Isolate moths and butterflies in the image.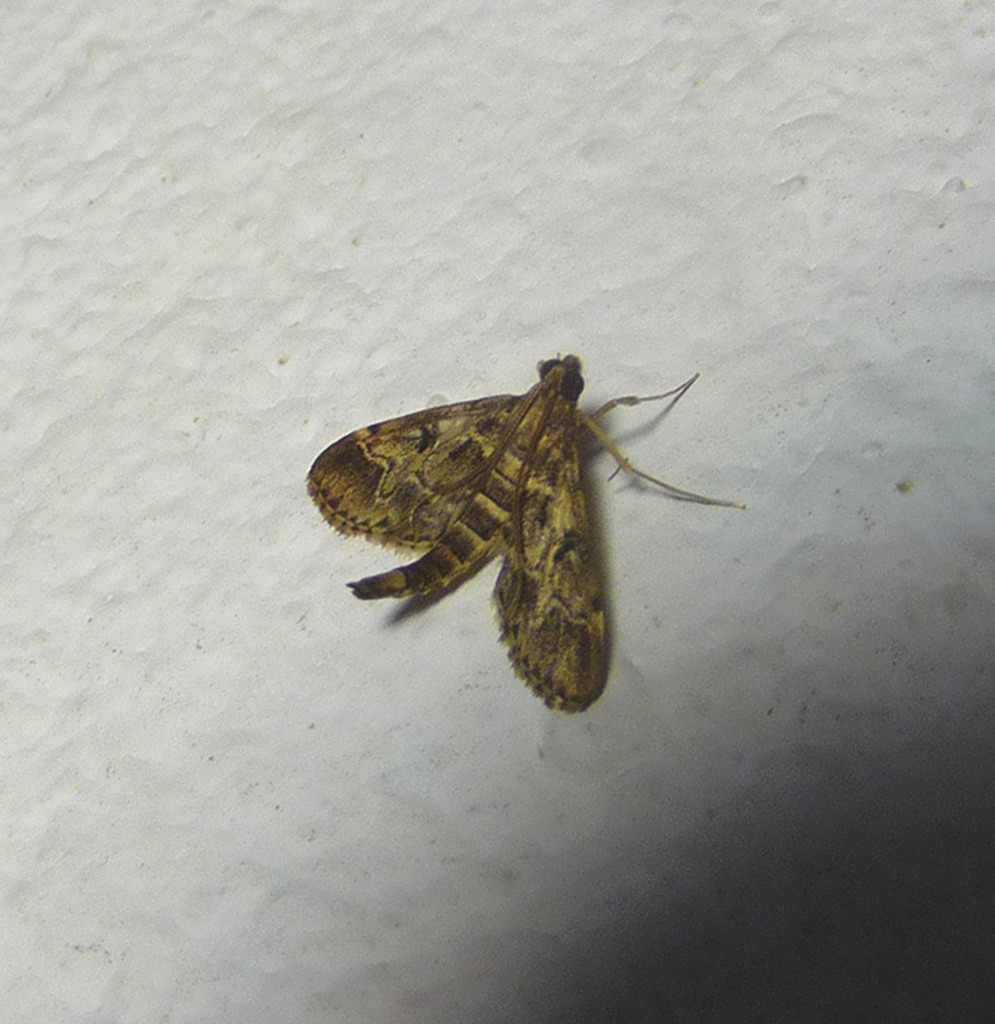
Isolated region: select_region(299, 349, 731, 716).
